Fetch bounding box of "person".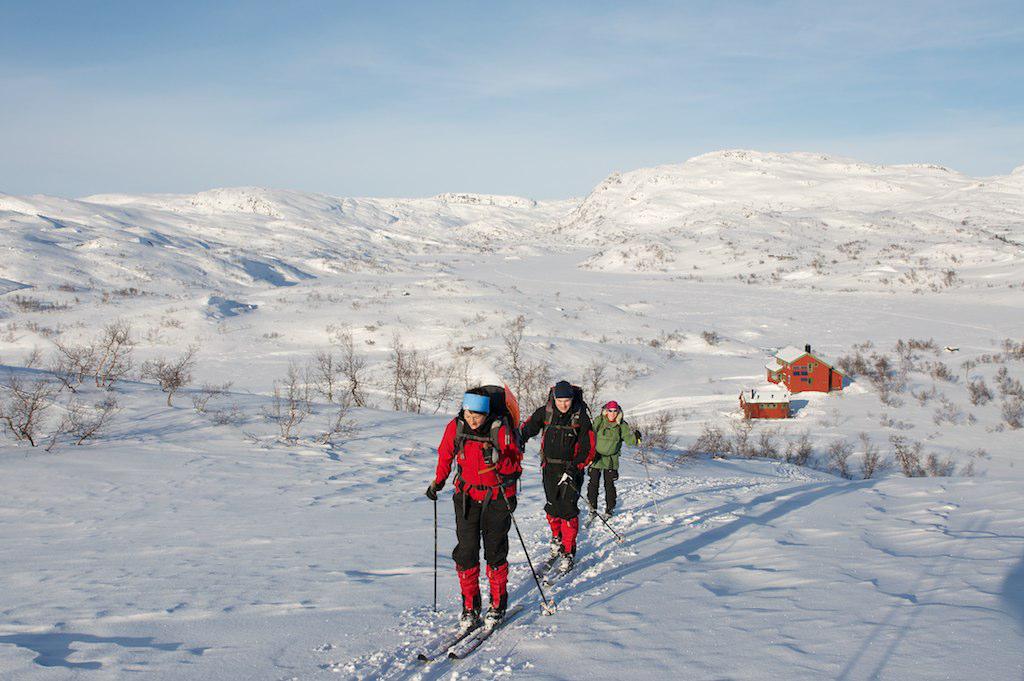
Bbox: 525 379 596 572.
